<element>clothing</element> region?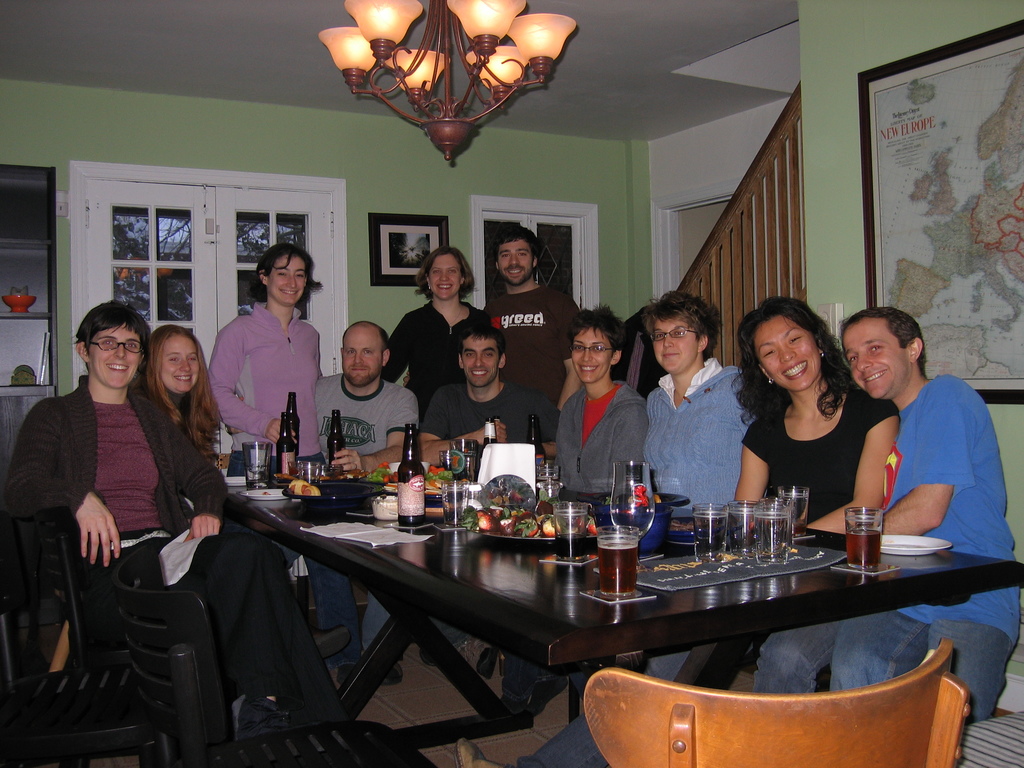
crop(134, 373, 265, 538)
